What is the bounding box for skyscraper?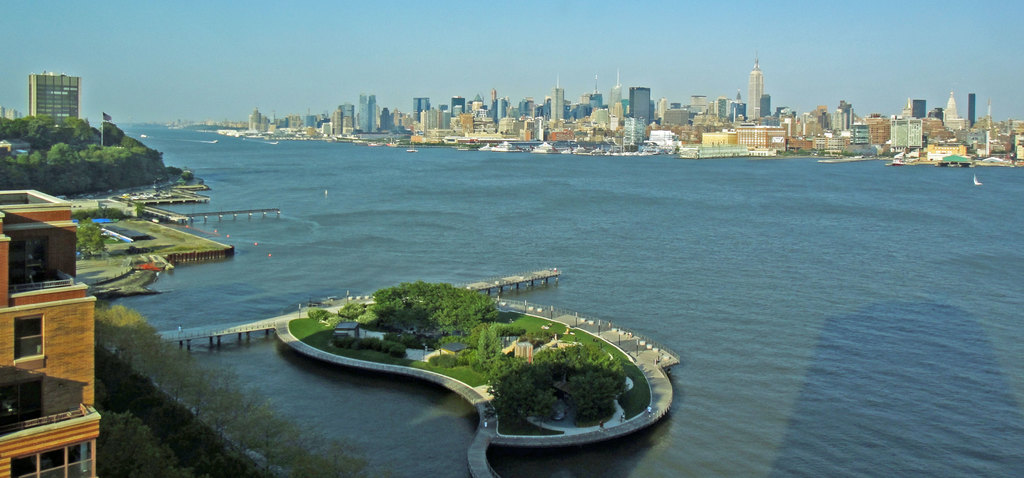
rect(607, 75, 623, 115).
